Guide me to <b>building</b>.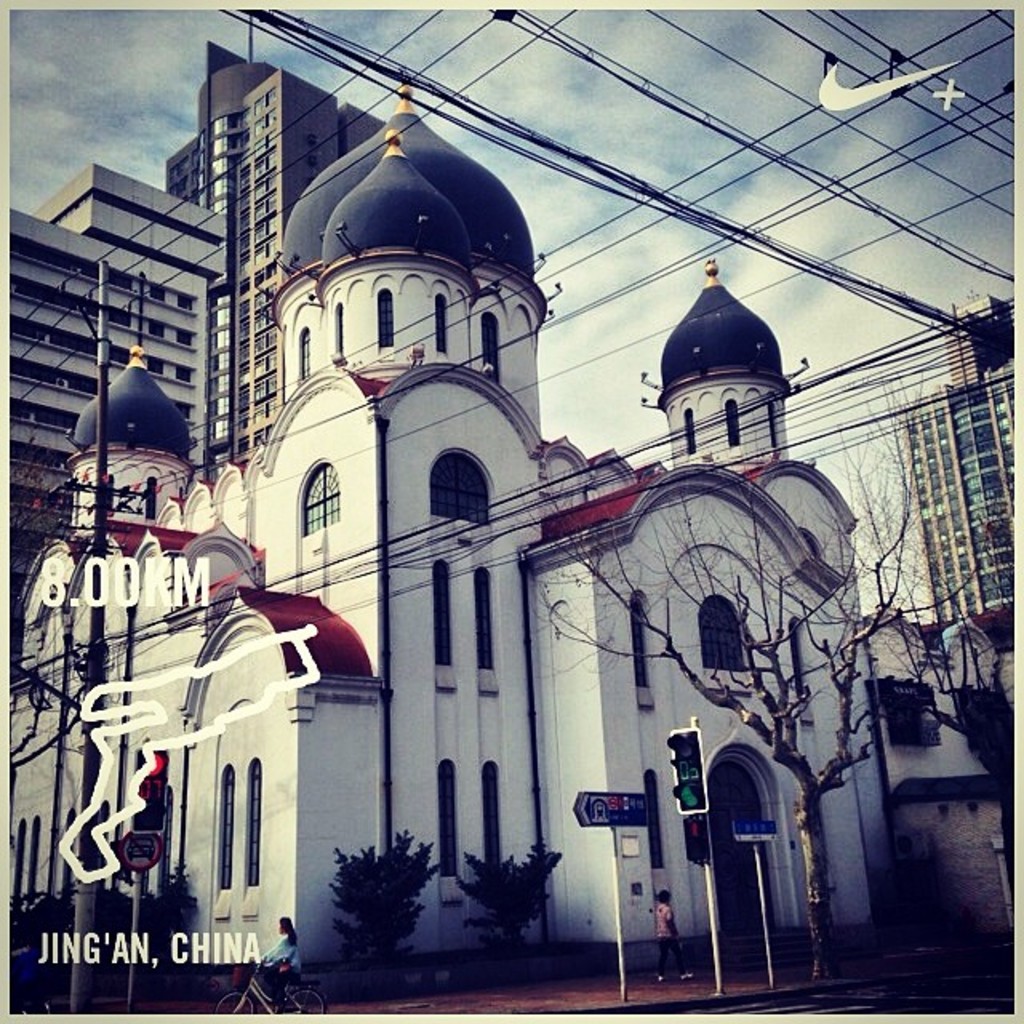
Guidance: select_region(0, 158, 232, 616).
